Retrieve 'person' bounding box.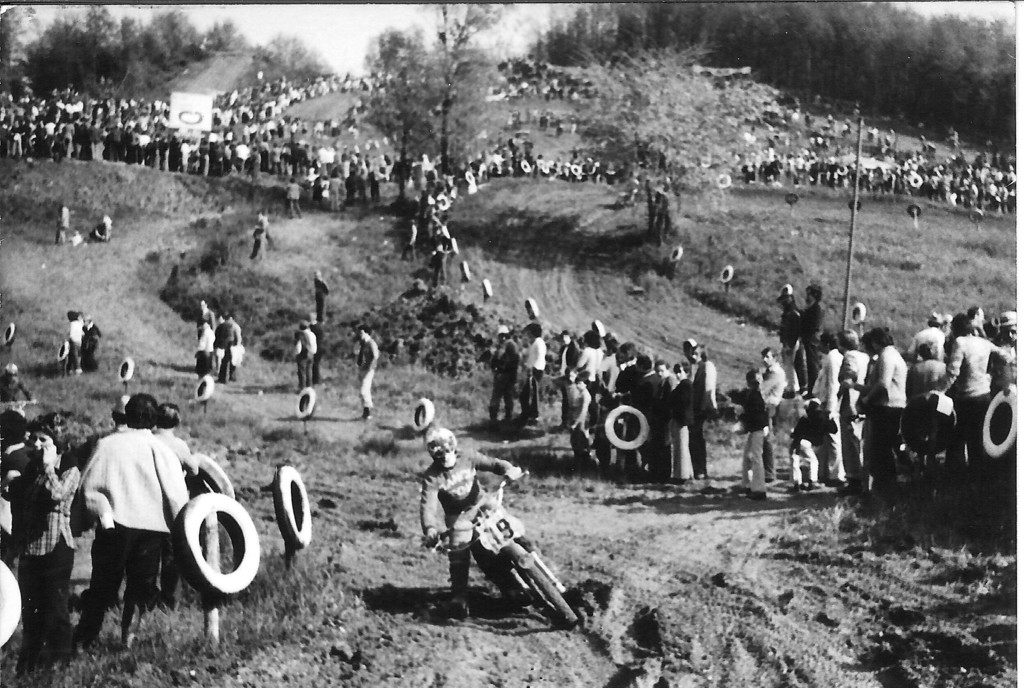
Bounding box: [943,309,991,477].
